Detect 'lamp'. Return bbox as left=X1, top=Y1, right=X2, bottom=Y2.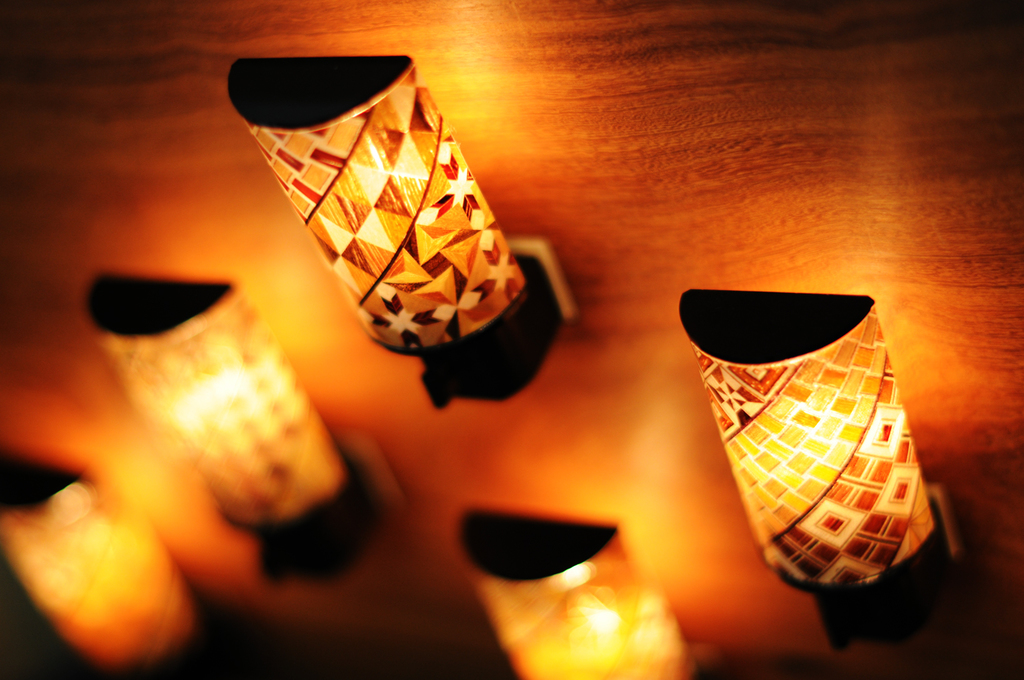
left=676, top=287, right=956, bottom=655.
